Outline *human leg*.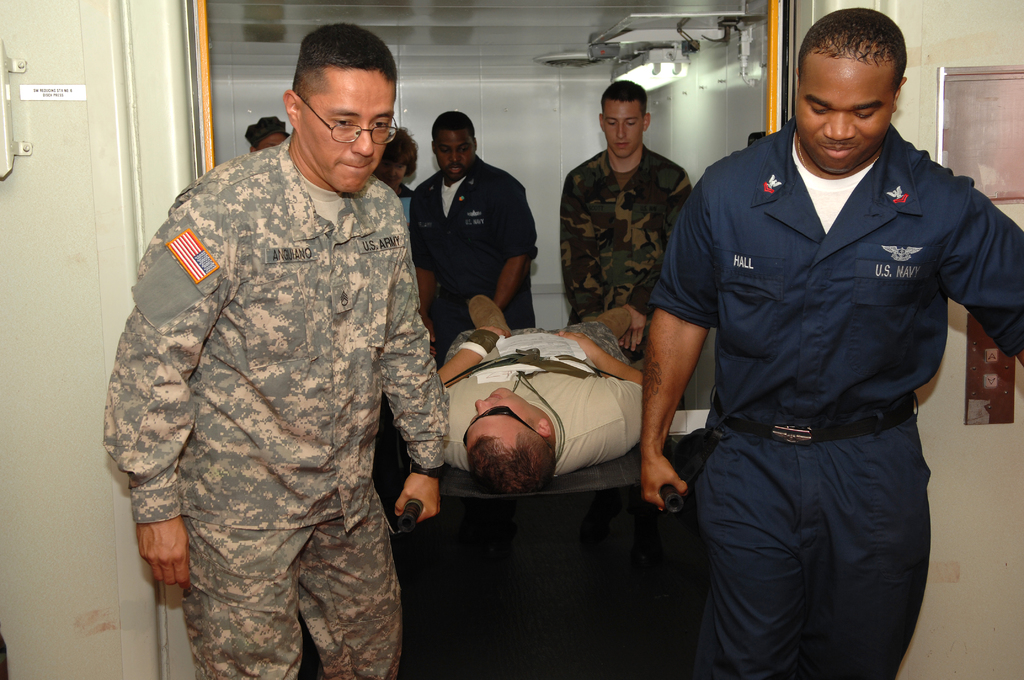
Outline: 300:499:406:679.
